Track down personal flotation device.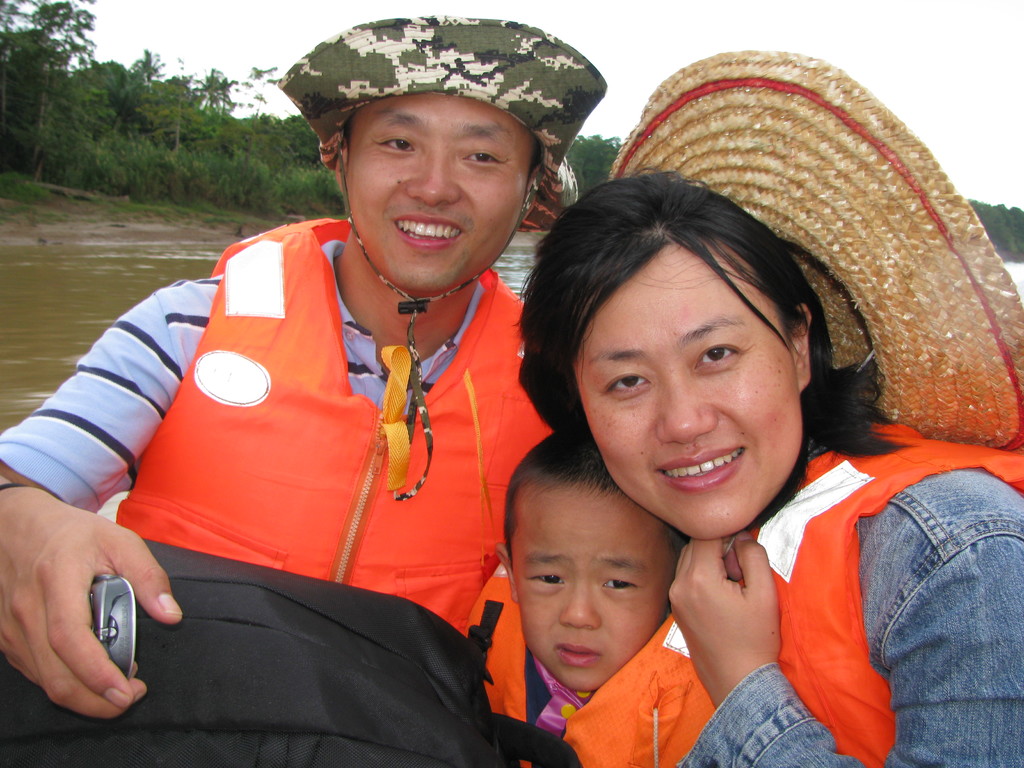
Tracked to x1=111 y1=217 x2=556 y2=641.
